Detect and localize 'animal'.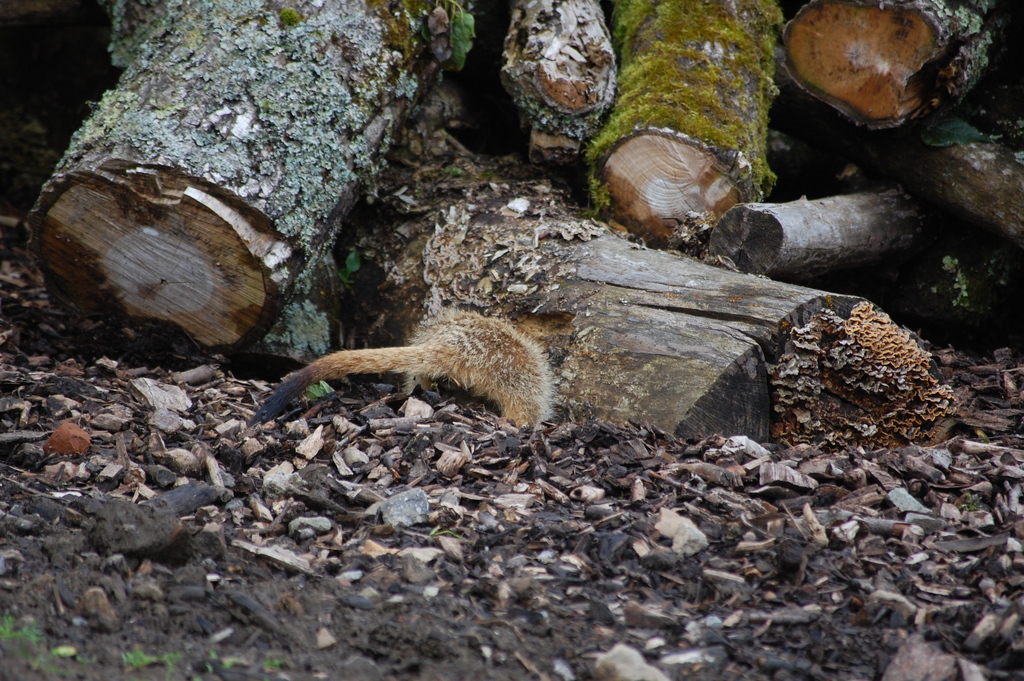
Localized at rect(244, 300, 566, 423).
